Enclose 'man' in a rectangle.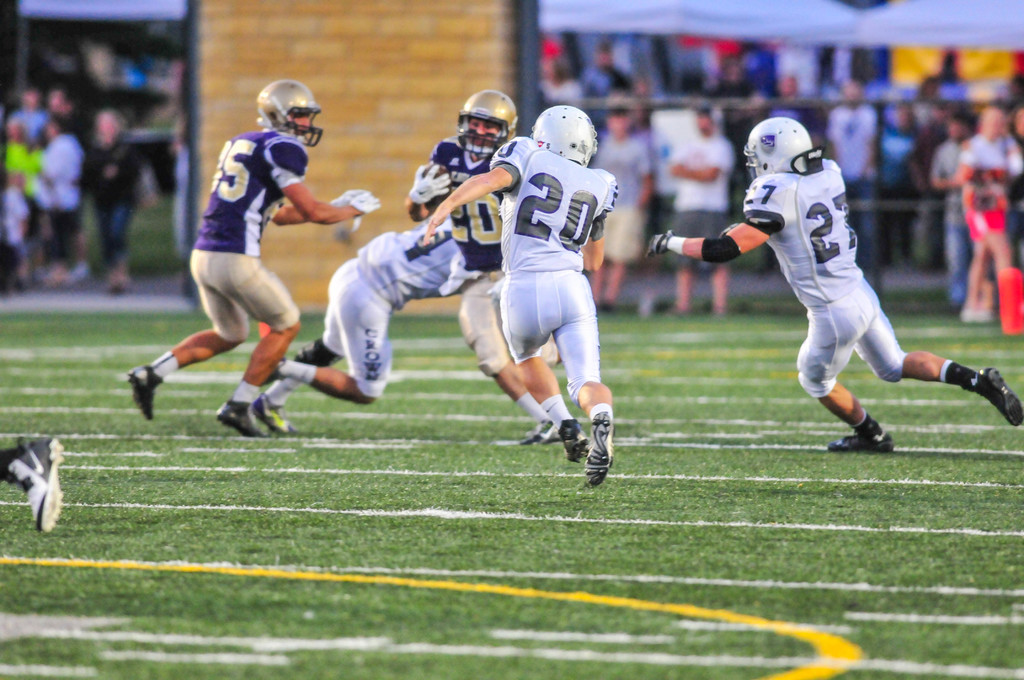
left=403, top=92, right=572, bottom=449.
